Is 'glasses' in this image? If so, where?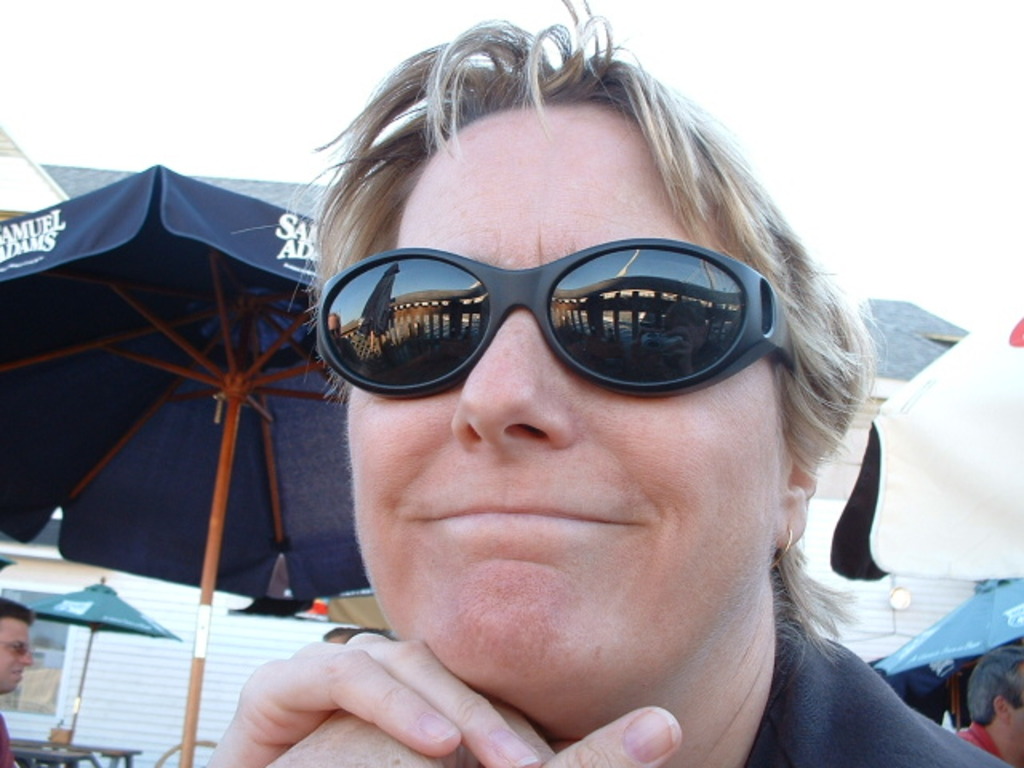
Yes, at box=[0, 638, 29, 654].
